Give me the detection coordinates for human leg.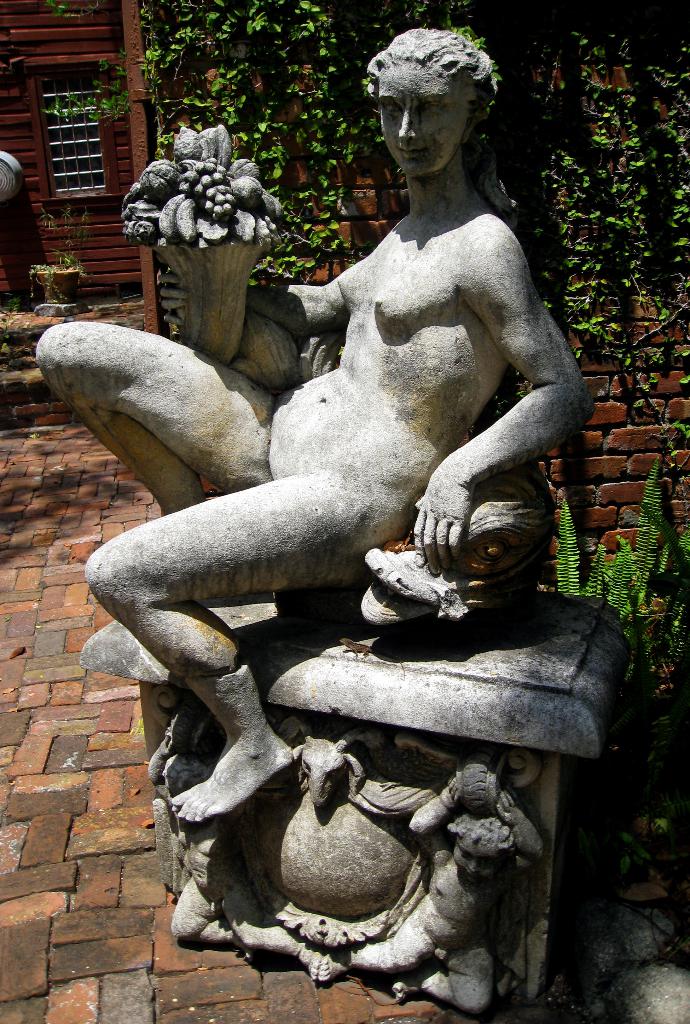
{"left": 81, "top": 469, "right": 411, "bottom": 821}.
